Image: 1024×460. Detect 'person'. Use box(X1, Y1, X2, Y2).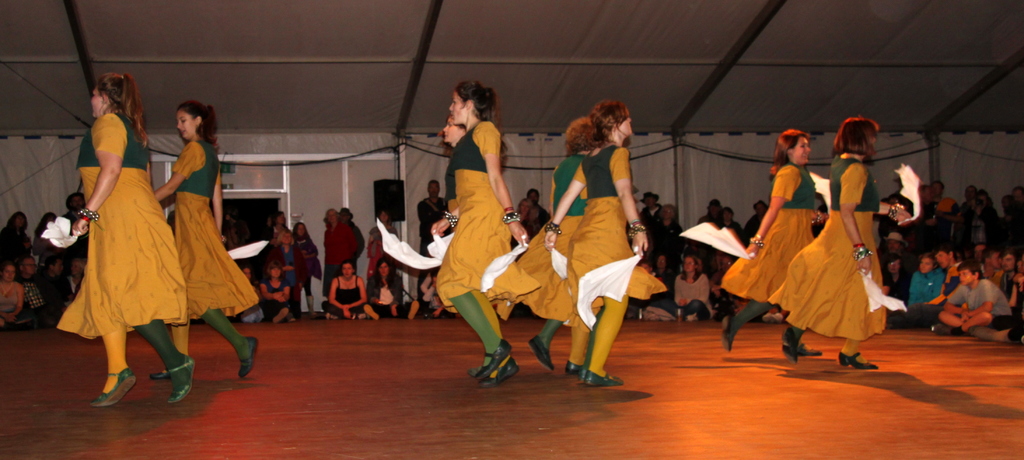
box(886, 251, 932, 339).
